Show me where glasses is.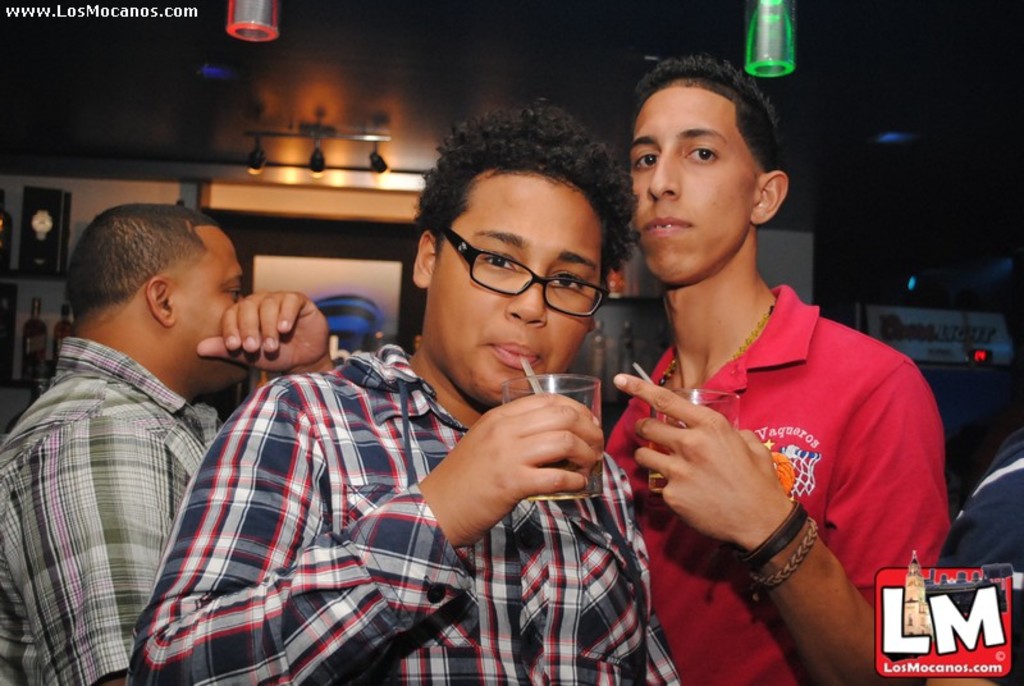
glasses is at 448/251/607/307.
